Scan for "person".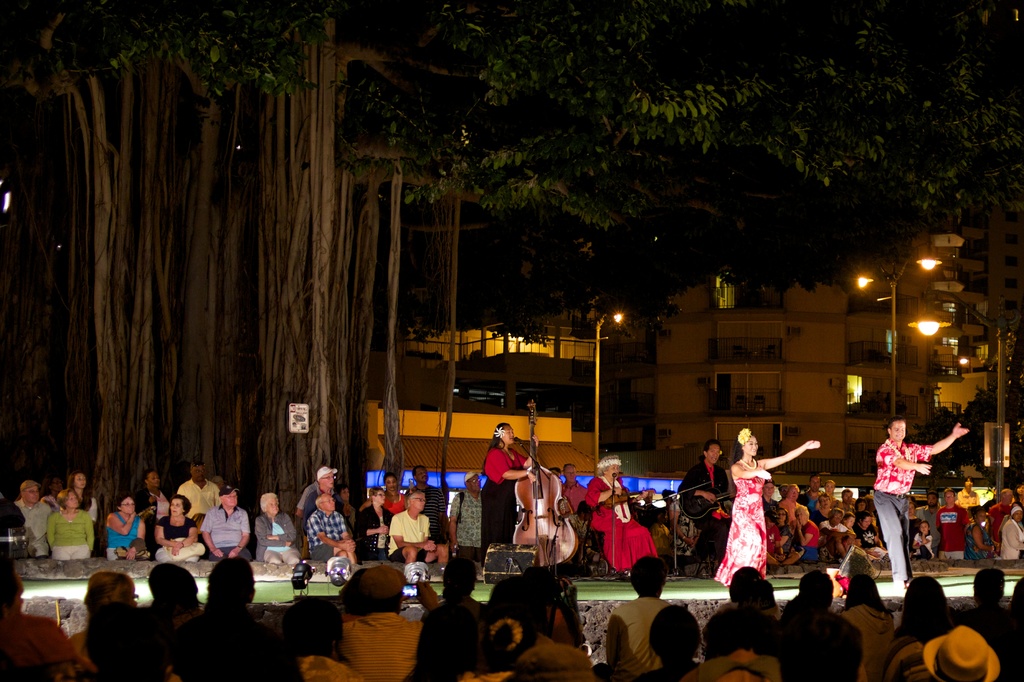
Scan result: [46,486,93,562].
